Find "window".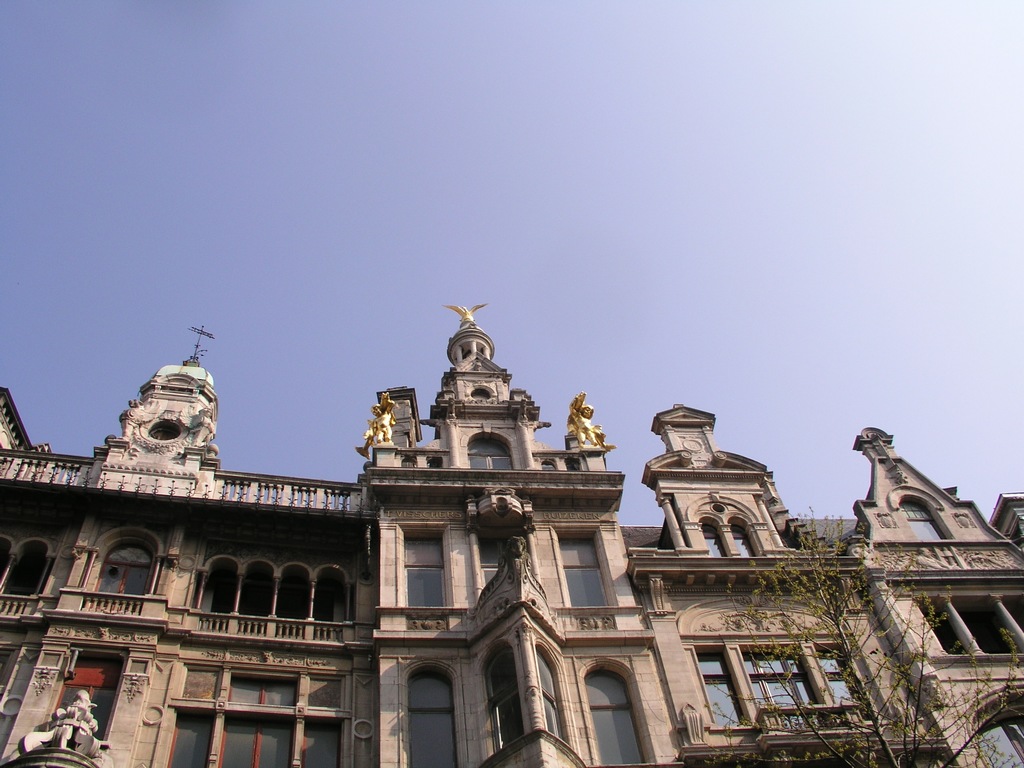
(left=814, top=646, right=854, bottom=705).
